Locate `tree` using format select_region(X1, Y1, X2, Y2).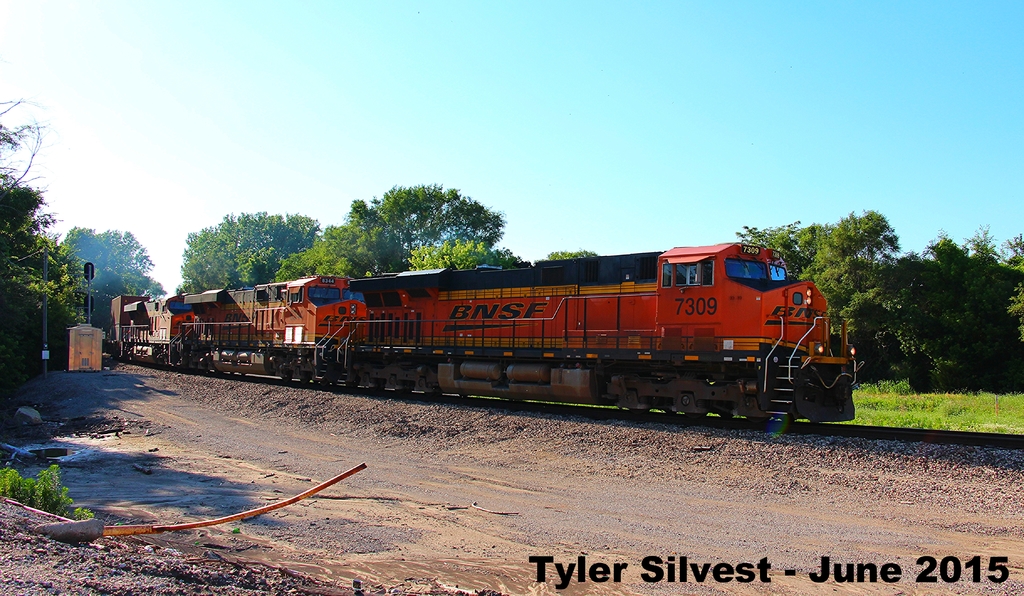
select_region(543, 246, 595, 264).
